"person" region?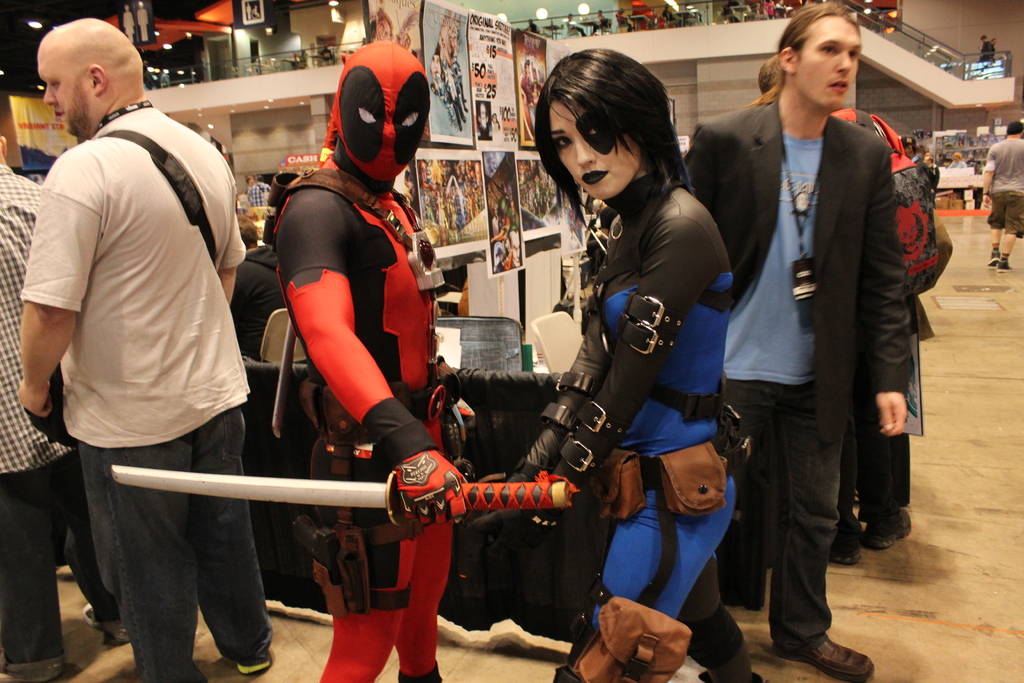
BBox(370, 5, 396, 42)
